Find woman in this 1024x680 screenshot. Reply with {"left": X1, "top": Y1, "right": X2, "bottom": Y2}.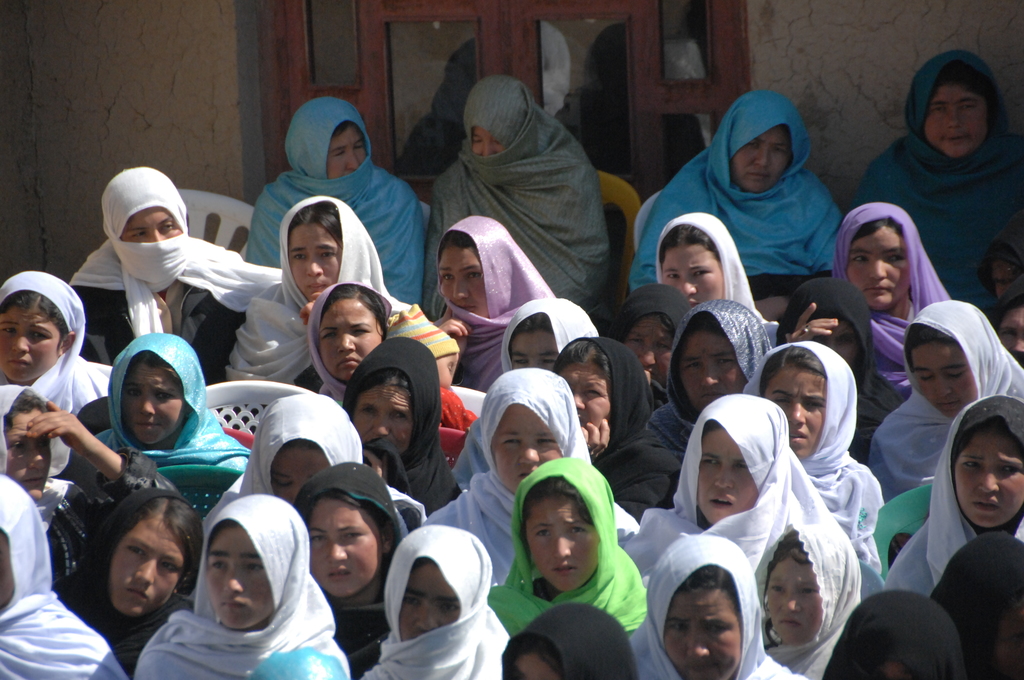
{"left": 0, "top": 469, "right": 131, "bottom": 679}.
